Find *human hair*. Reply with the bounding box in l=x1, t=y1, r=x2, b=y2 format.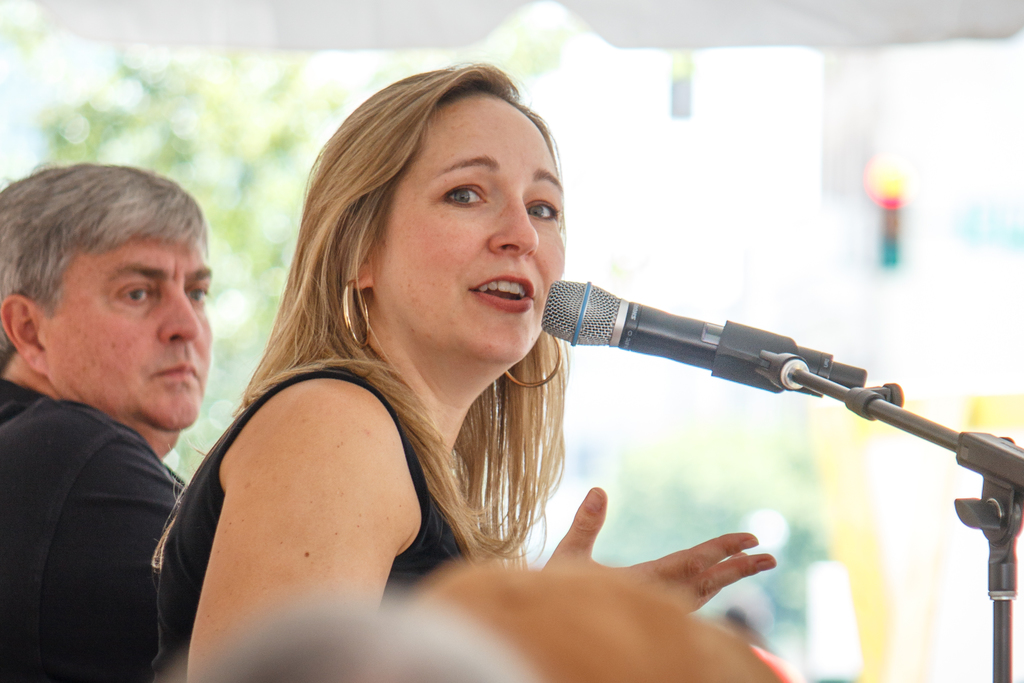
l=0, t=163, r=208, b=374.
